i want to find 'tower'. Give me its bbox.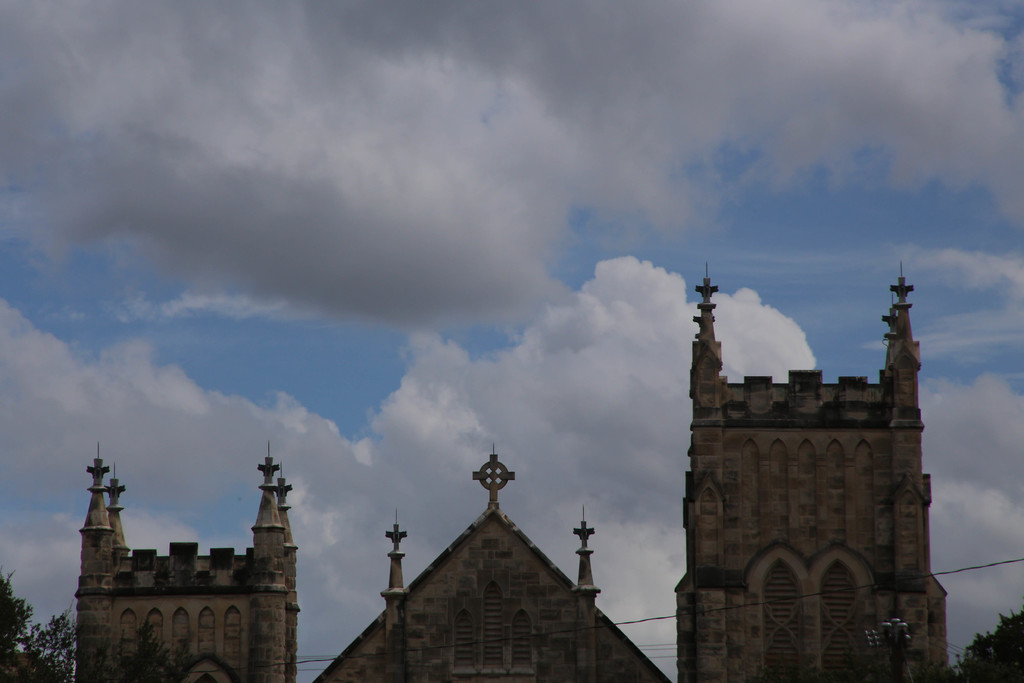
{"left": 72, "top": 444, "right": 300, "bottom": 682}.
